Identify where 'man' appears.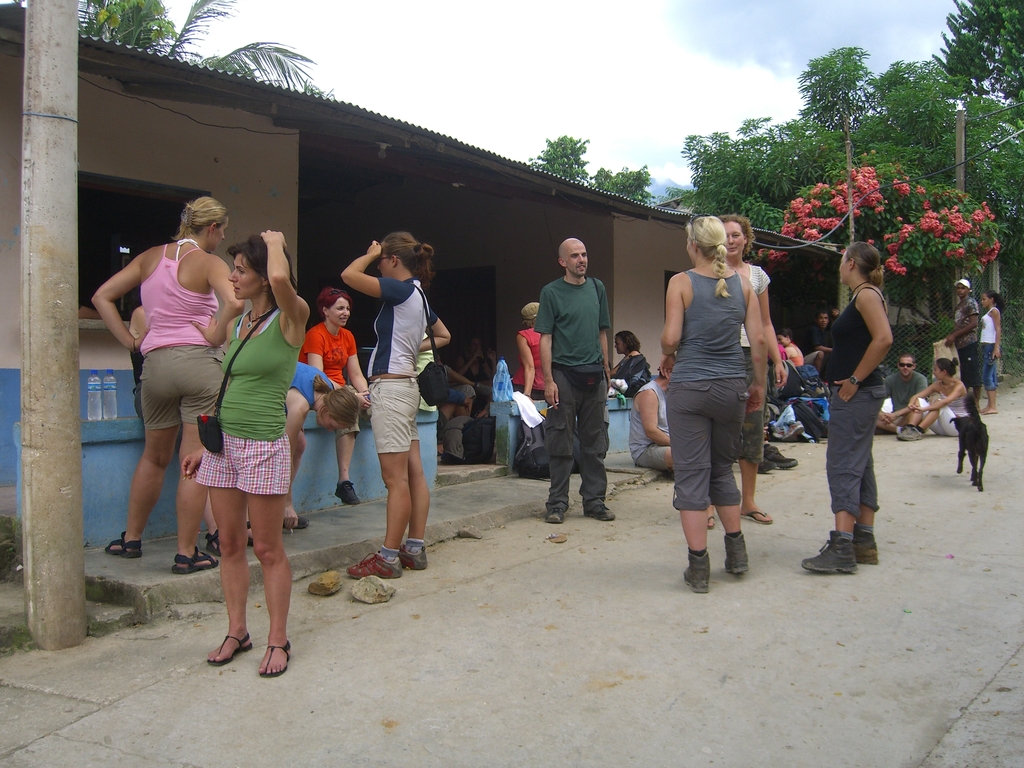
Appears at detection(943, 278, 986, 415).
